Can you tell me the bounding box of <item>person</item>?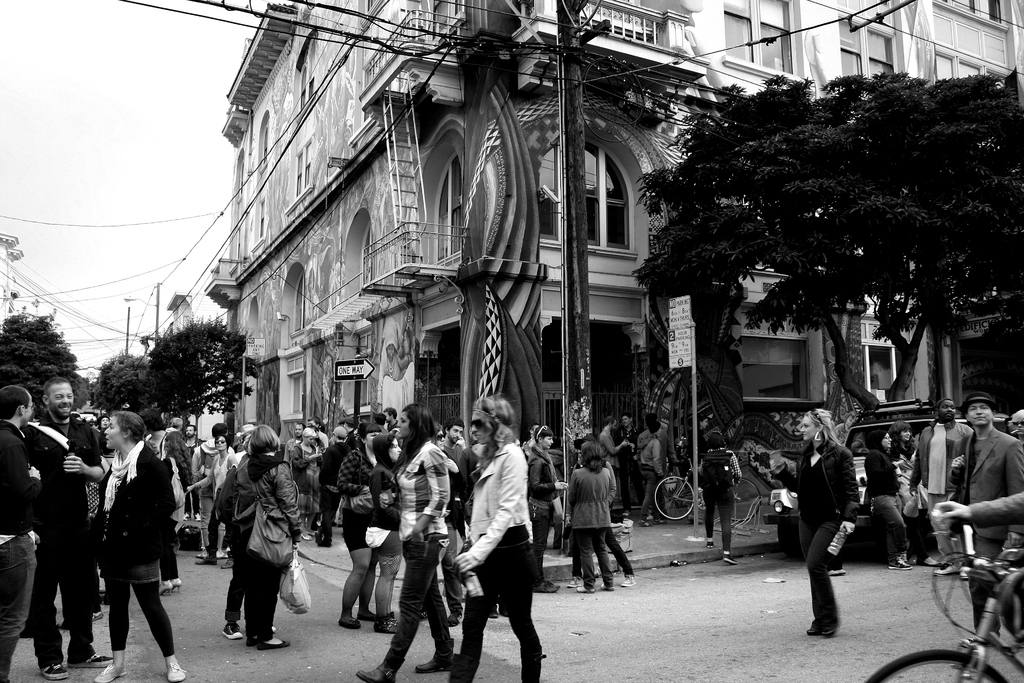
rect(948, 391, 1023, 650).
